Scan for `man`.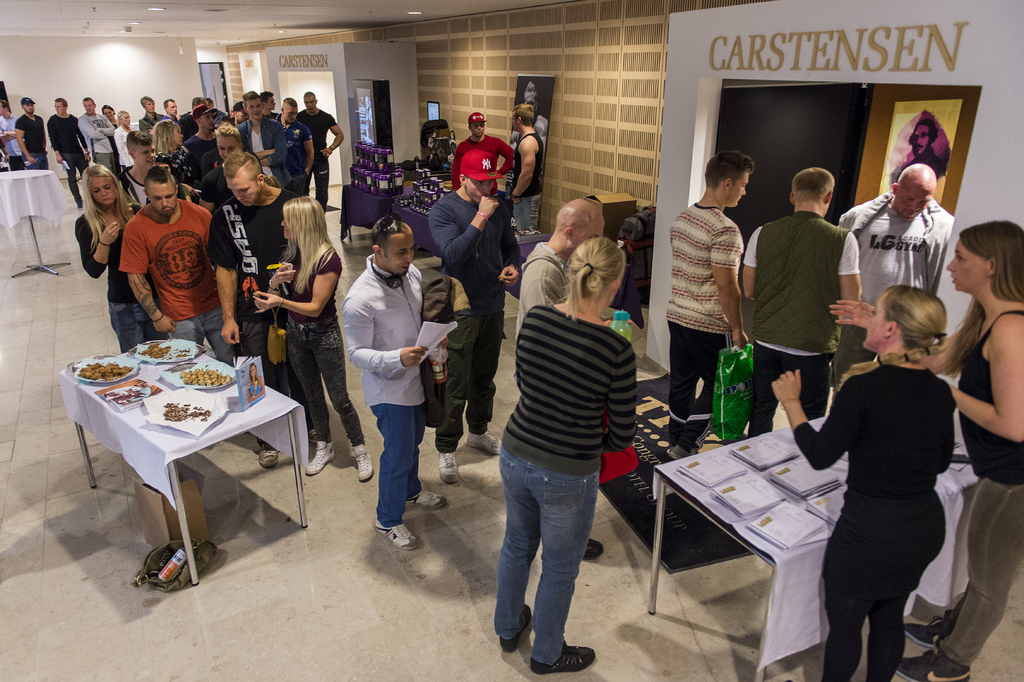
Scan result: <bbox>178, 99, 213, 176</bbox>.
